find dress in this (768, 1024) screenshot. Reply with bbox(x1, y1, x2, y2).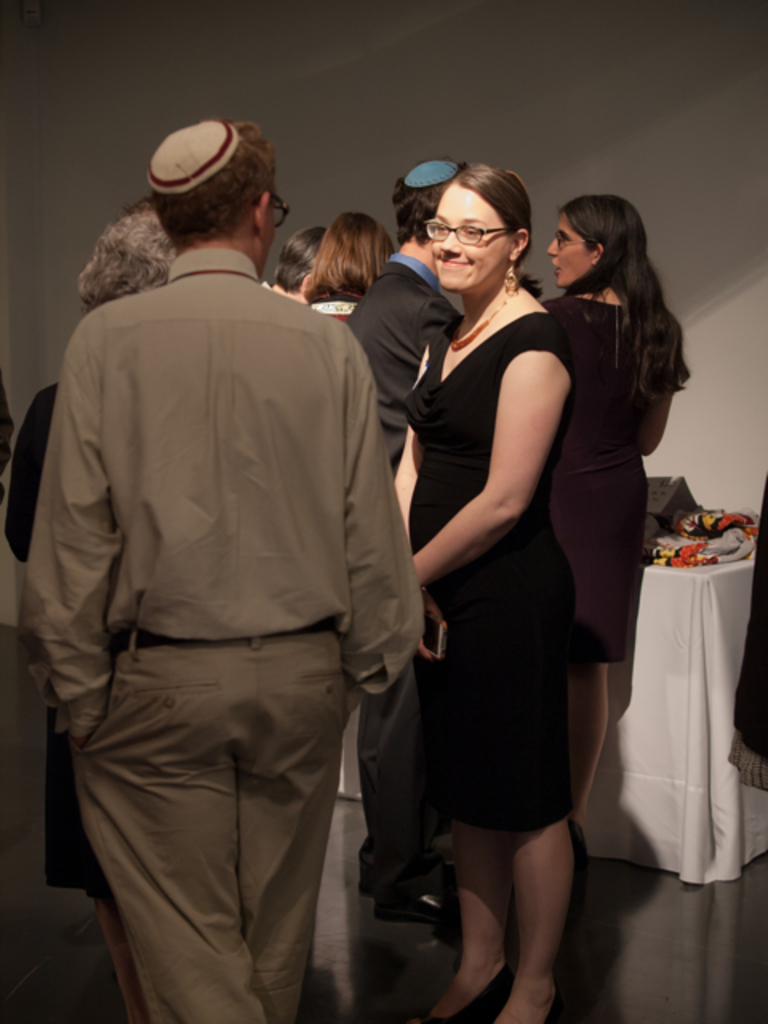
bbox(400, 310, 576, 832).
